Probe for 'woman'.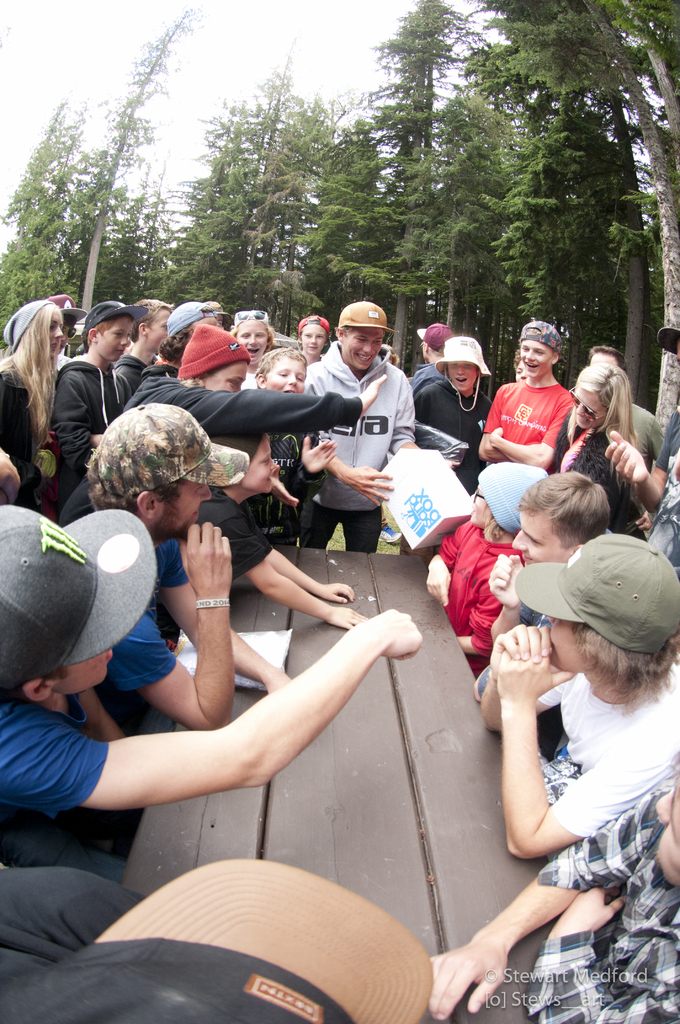
Probe result: <region>408, 331, 502, 497</region>.
